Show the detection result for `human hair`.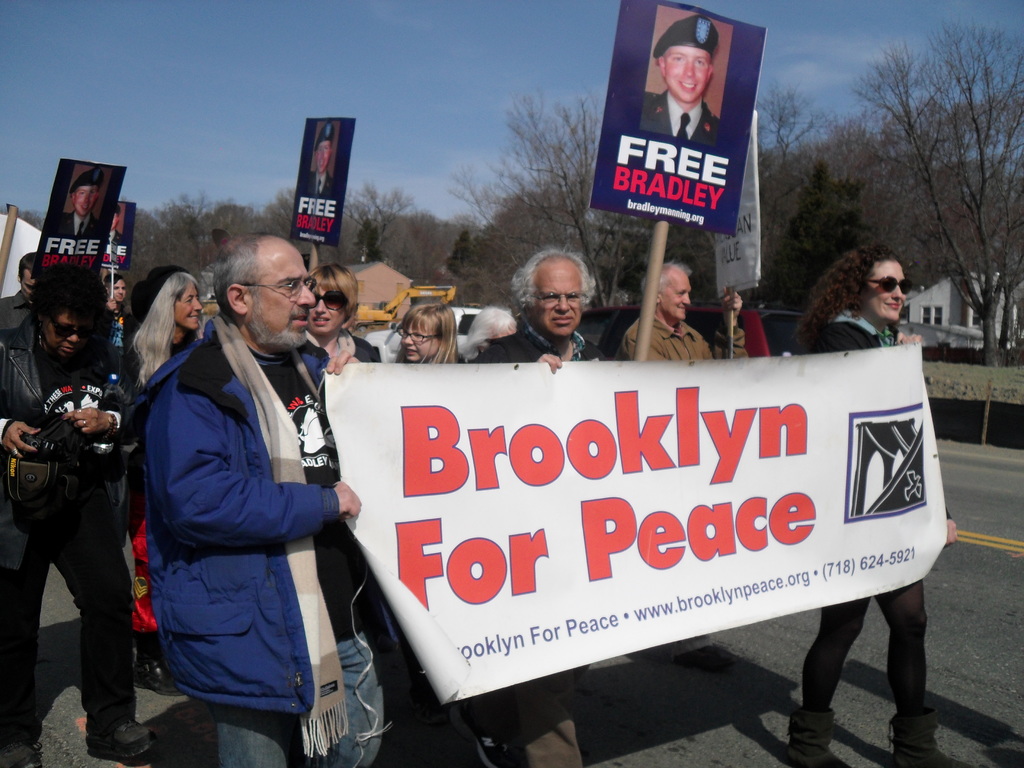
<bbox>13, 254, 37, 273</bbox>.
